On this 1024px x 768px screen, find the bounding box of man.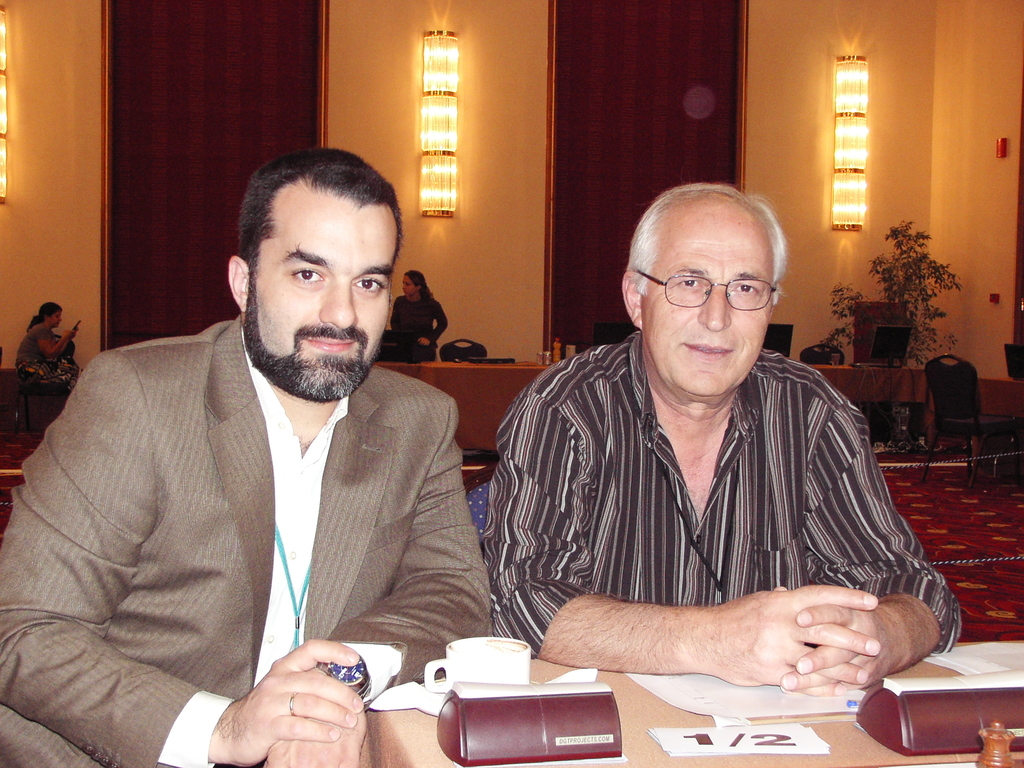
Bounding box: (28, 141, 512, 751).
